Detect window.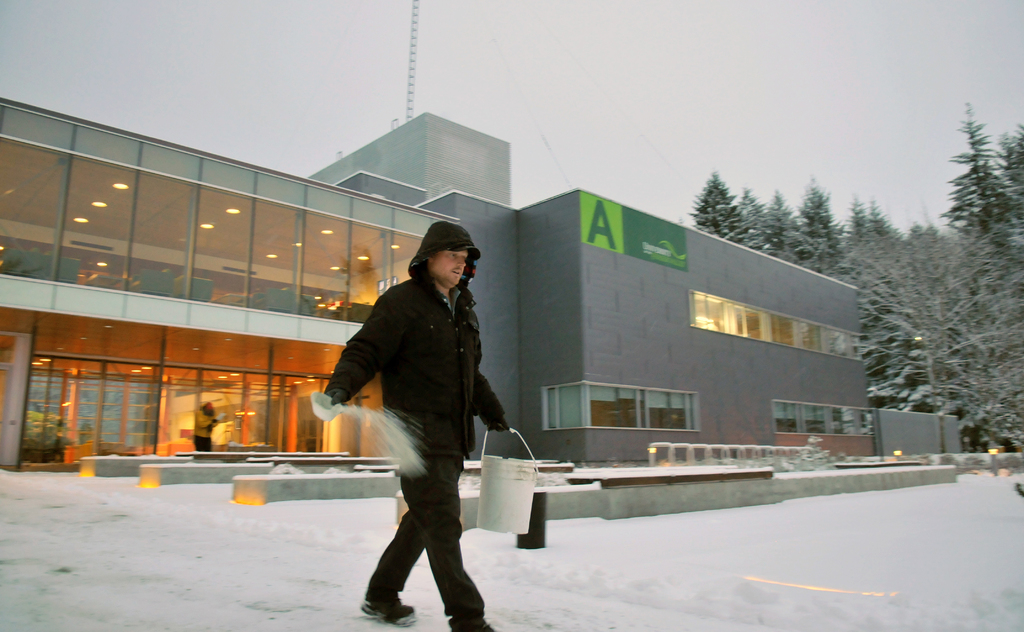
Detected at (689,290,863,362).
